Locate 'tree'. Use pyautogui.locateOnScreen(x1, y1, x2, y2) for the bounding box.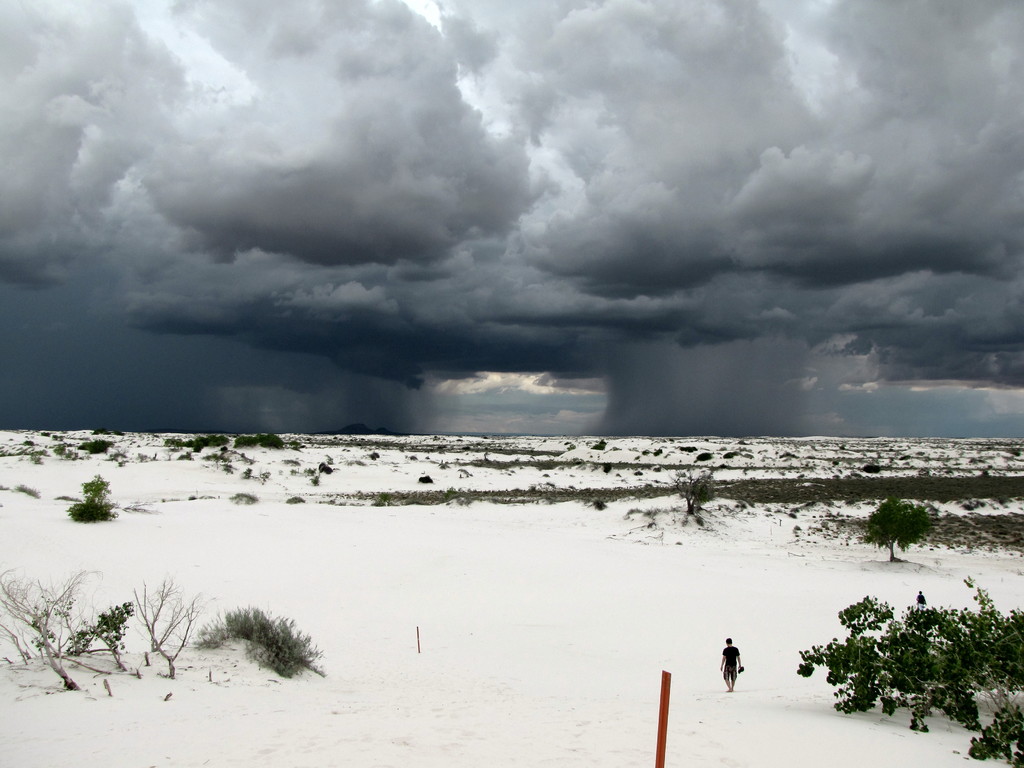
pyautogui.locateOnScreen(796, 603, 1023, 756).
